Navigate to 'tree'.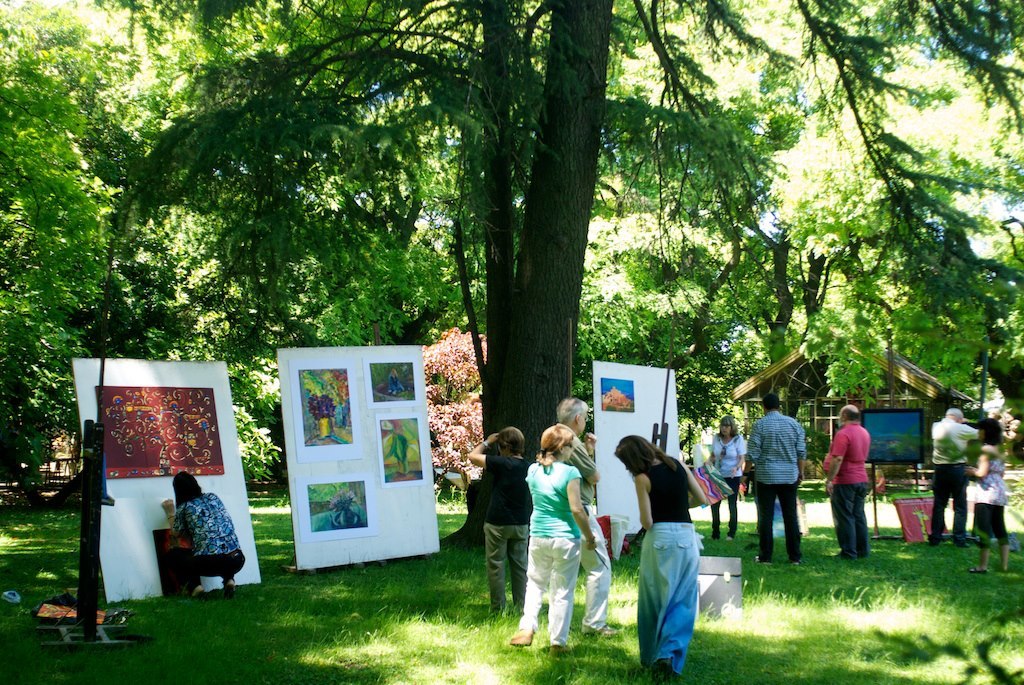
Navigation target: 0 0 140 496.
